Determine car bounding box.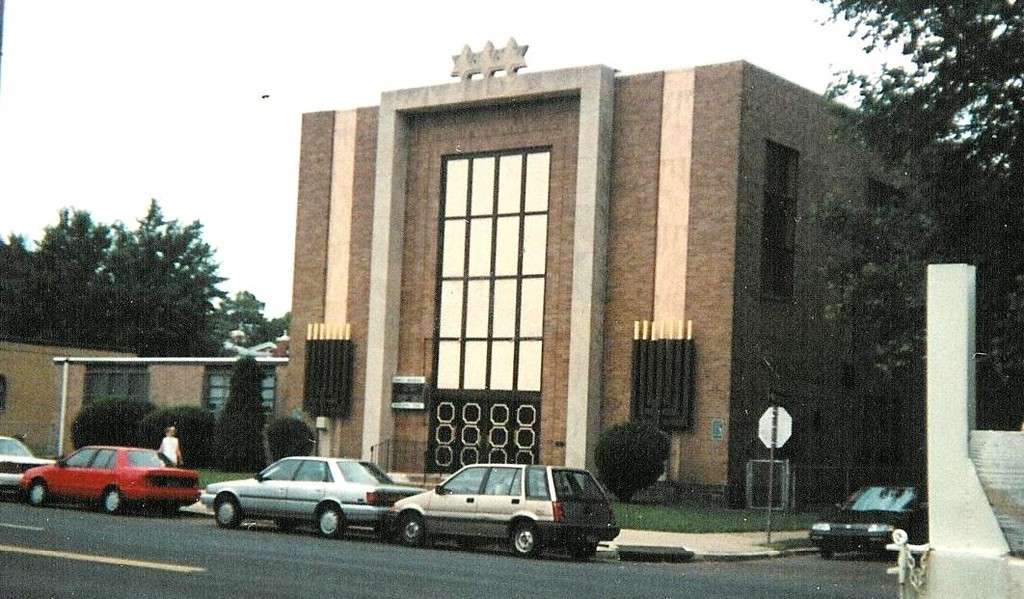
Determined: x1=20, y1=445, x2=203, y2=513.
